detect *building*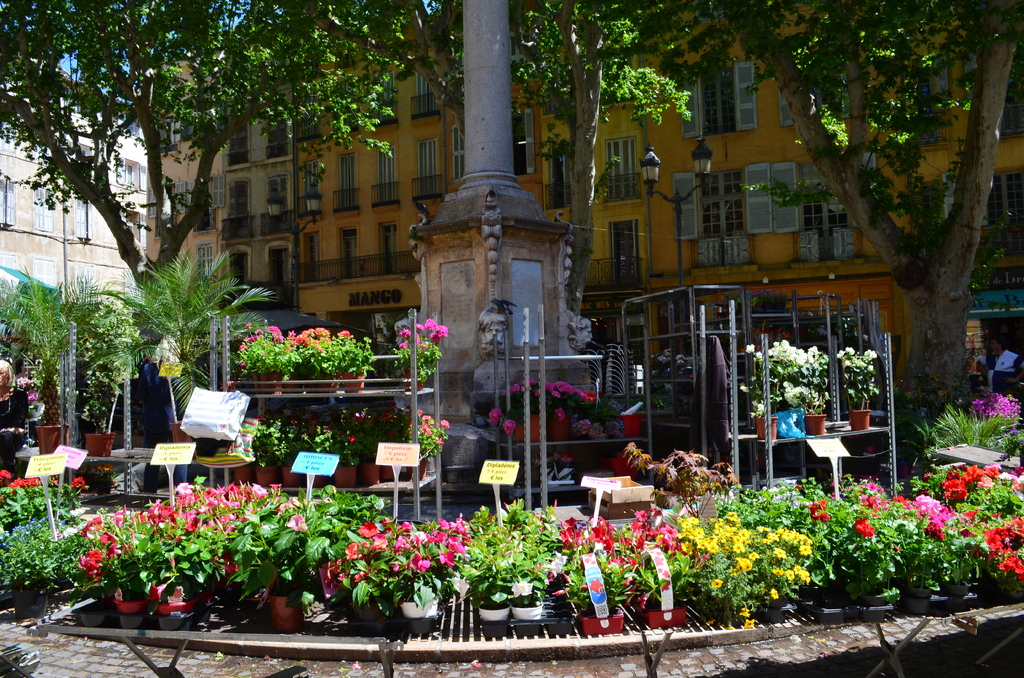
<box>293,13,1023,427</box>
